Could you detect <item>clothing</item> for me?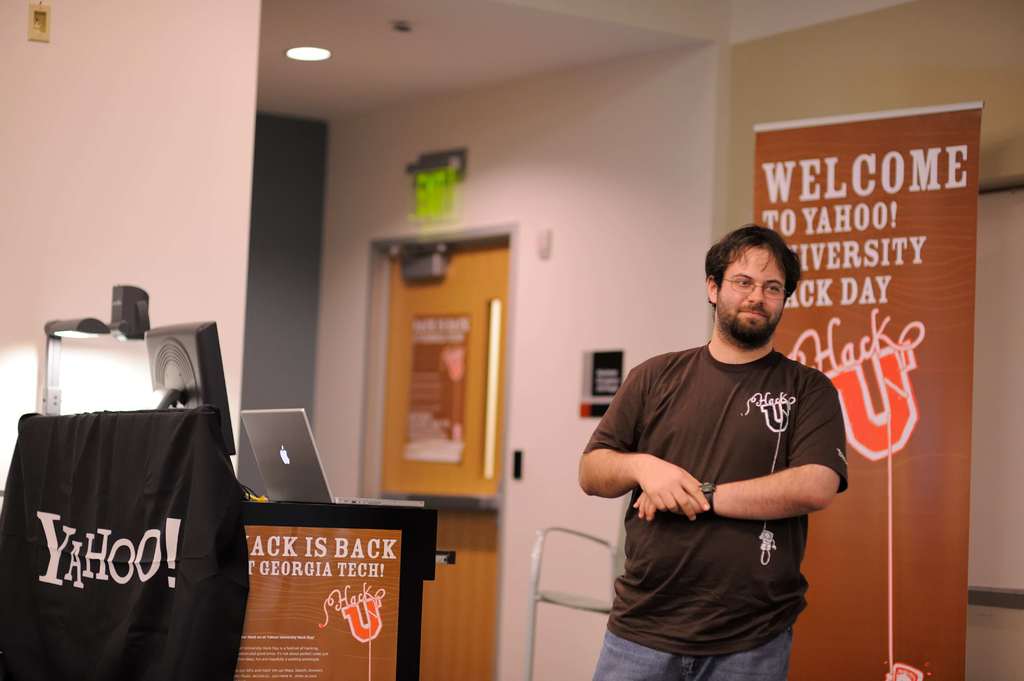
Detection result: x1=2 y1=358 x2=224 y2=662.
